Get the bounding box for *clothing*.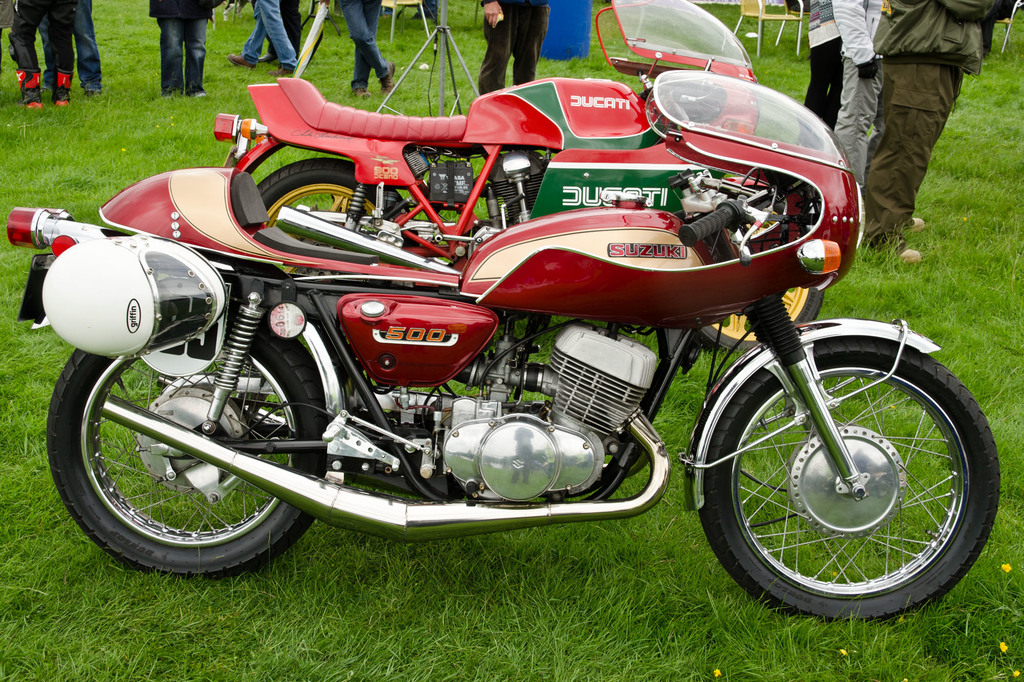
[x1=38, y1=0, x2=102, y2=94].
